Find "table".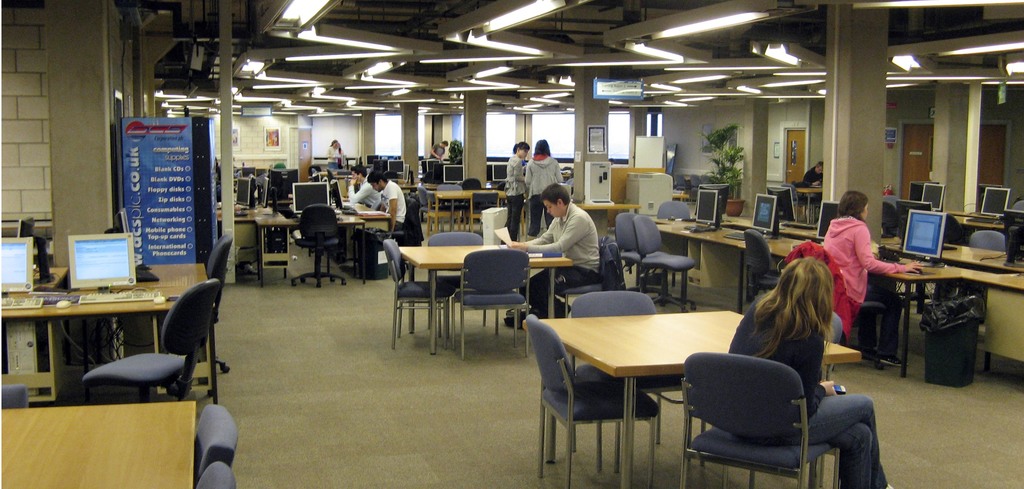
<region>518, 310, 863, 488</region>.
